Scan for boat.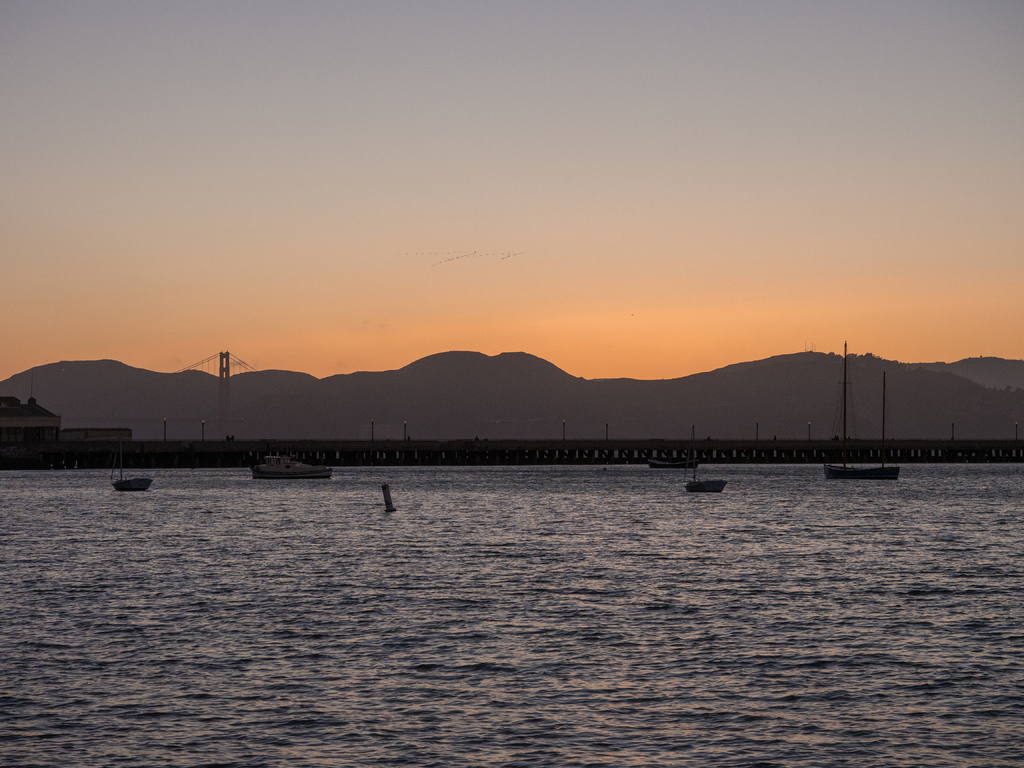
Scan result: locate(111, 449, 152, 494).
